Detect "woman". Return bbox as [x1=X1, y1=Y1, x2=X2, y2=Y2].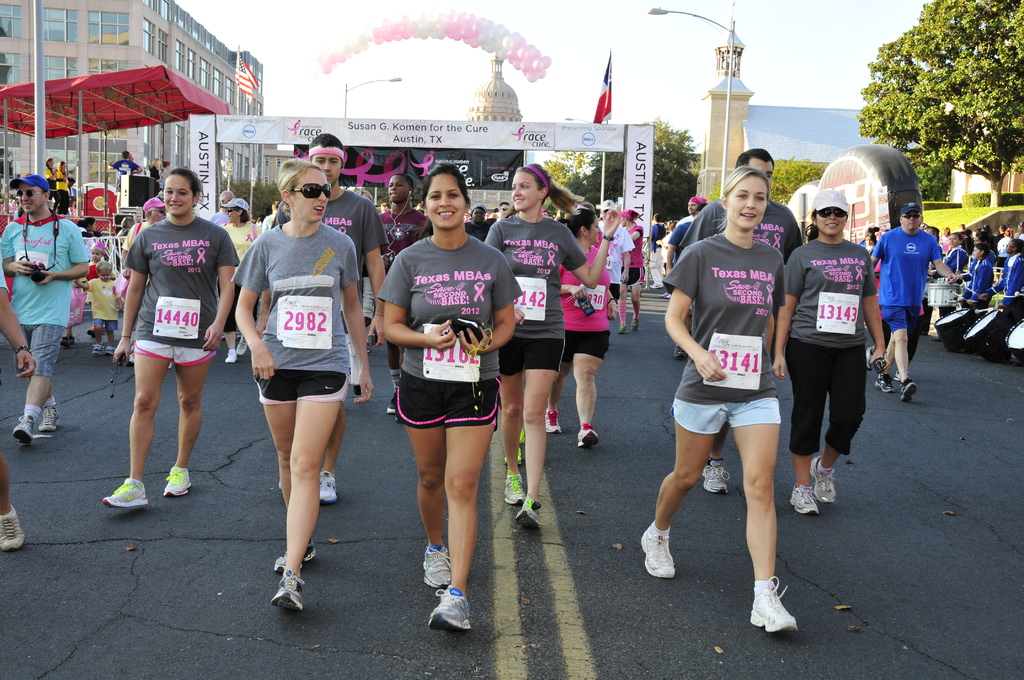
[x1=54, y1=160, x2=70, y2=215].
